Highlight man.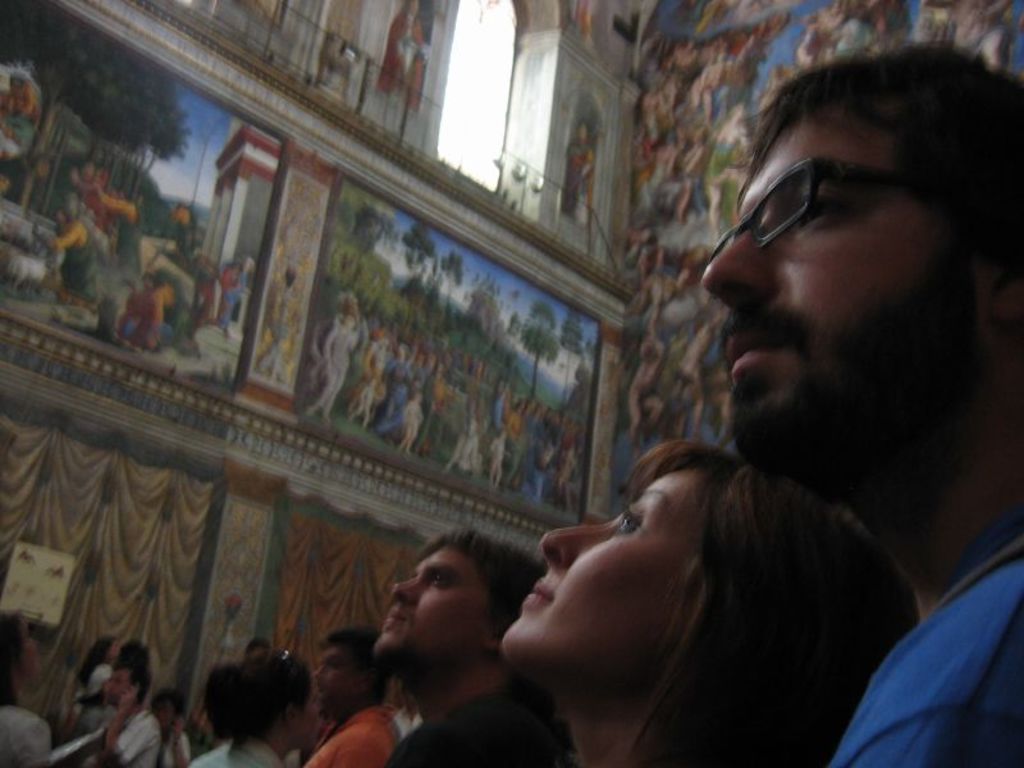
Highlighted region: <box>302,630,398,767</box>.
